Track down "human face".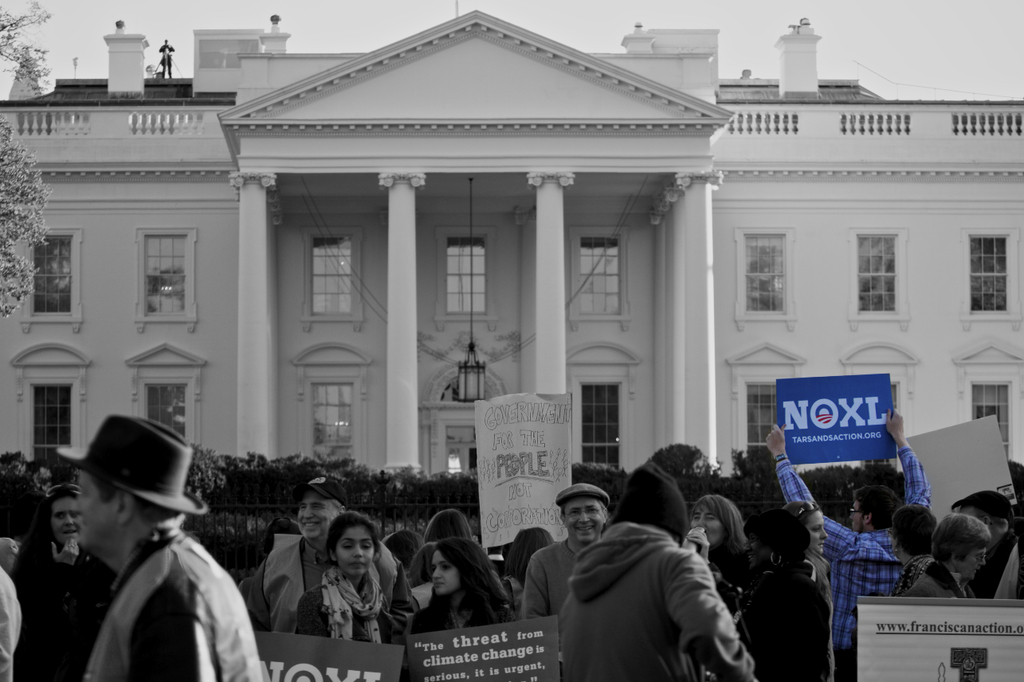
Tracked to 810:510:826:554.
